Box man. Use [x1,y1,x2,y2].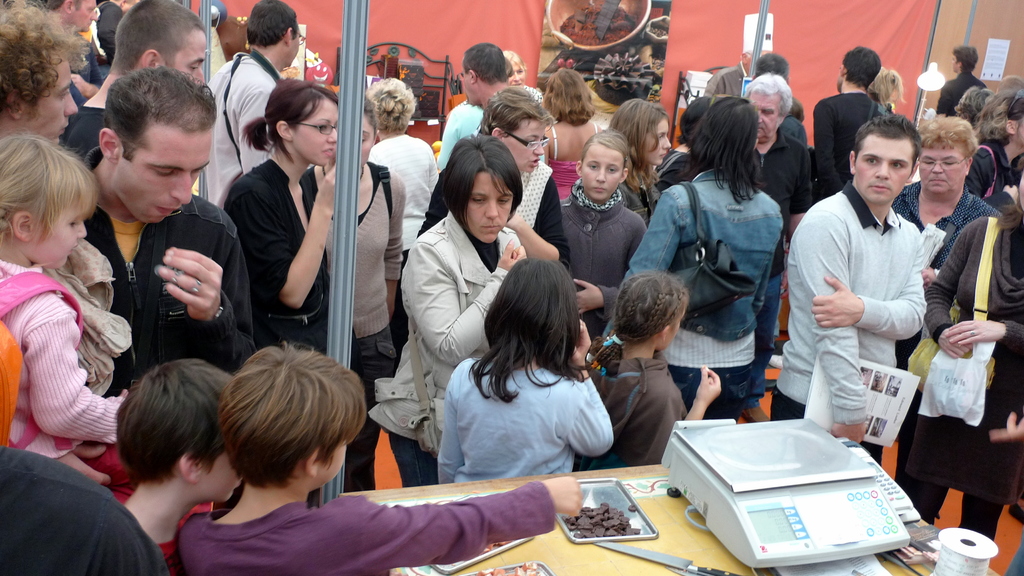
[0,0,92,142].
